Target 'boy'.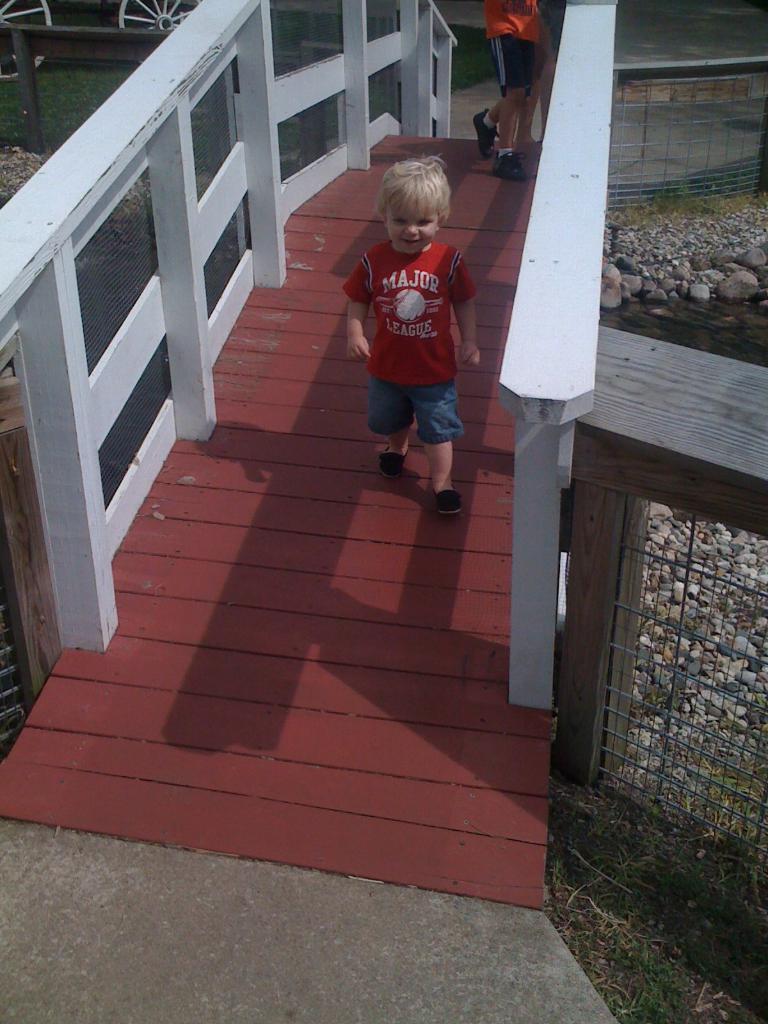
Target region: 332, 157, 484, 509.
